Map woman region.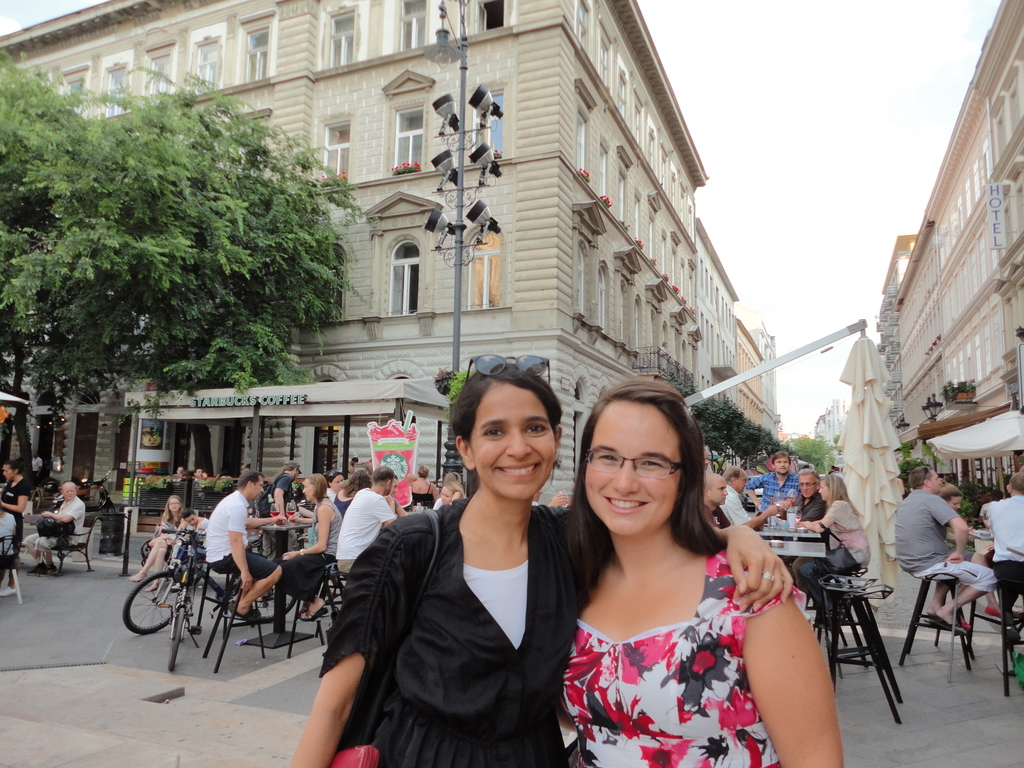
Mapped to BBox(0, 458, 30, 596).
